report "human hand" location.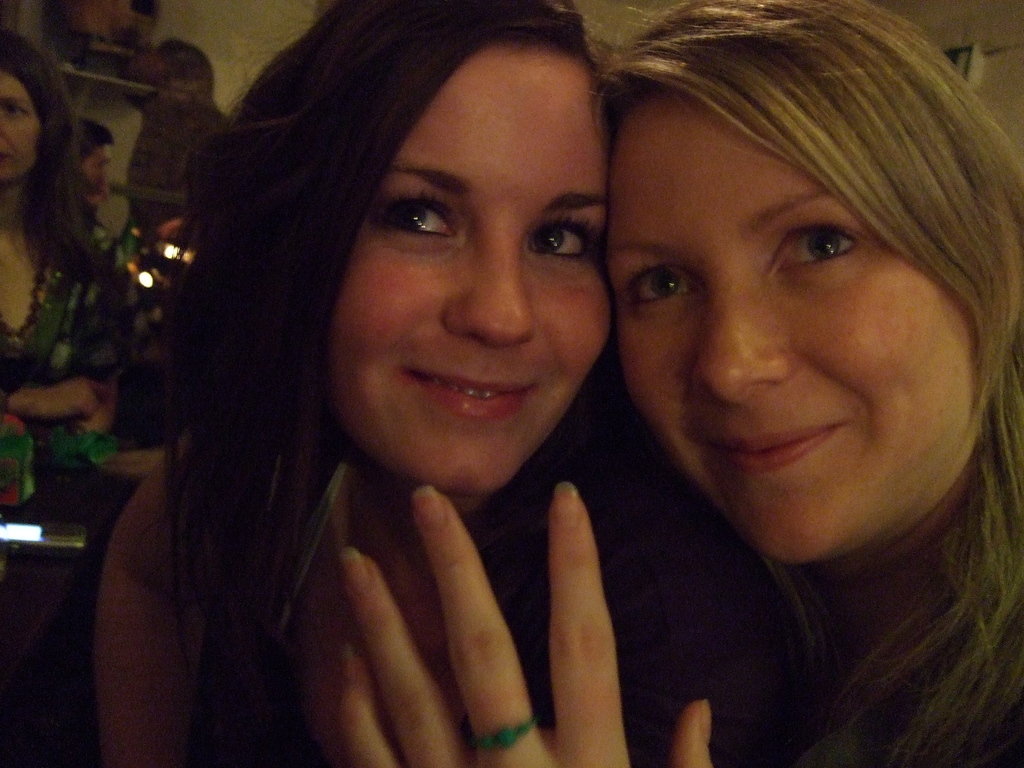
Report: box=[28, 374, 102, 415].
